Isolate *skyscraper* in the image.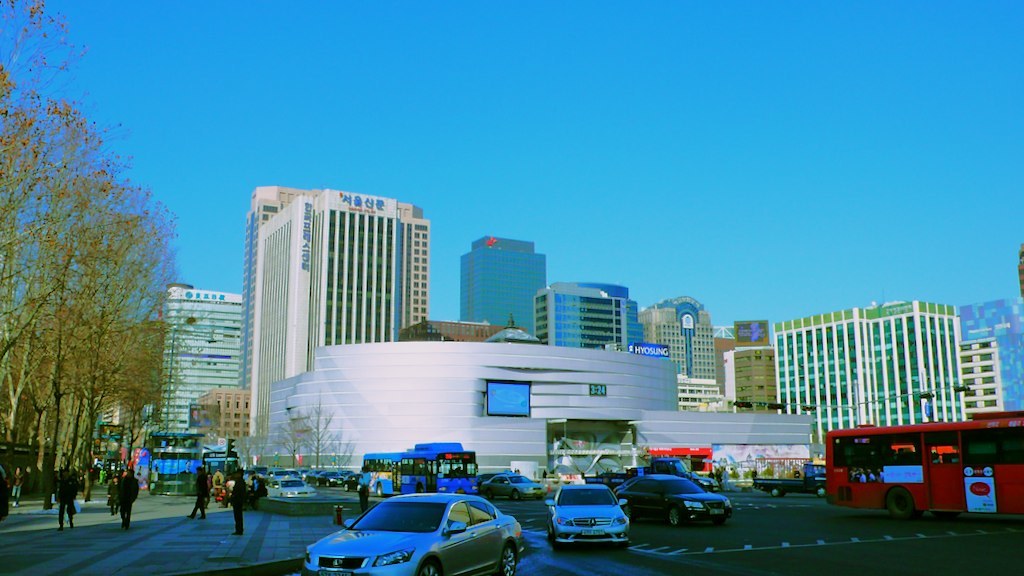
Isolated region: x1=529 y1=282 x2=640 y2=358.
